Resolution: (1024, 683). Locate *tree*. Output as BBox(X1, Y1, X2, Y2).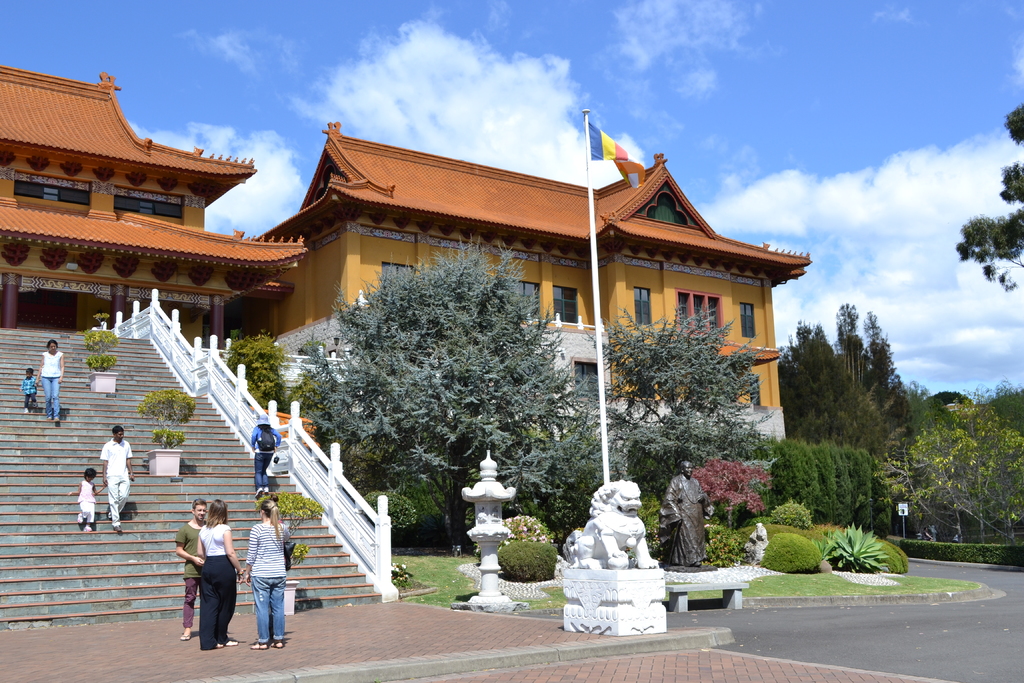
BBox(778, 300, 913, 458).
